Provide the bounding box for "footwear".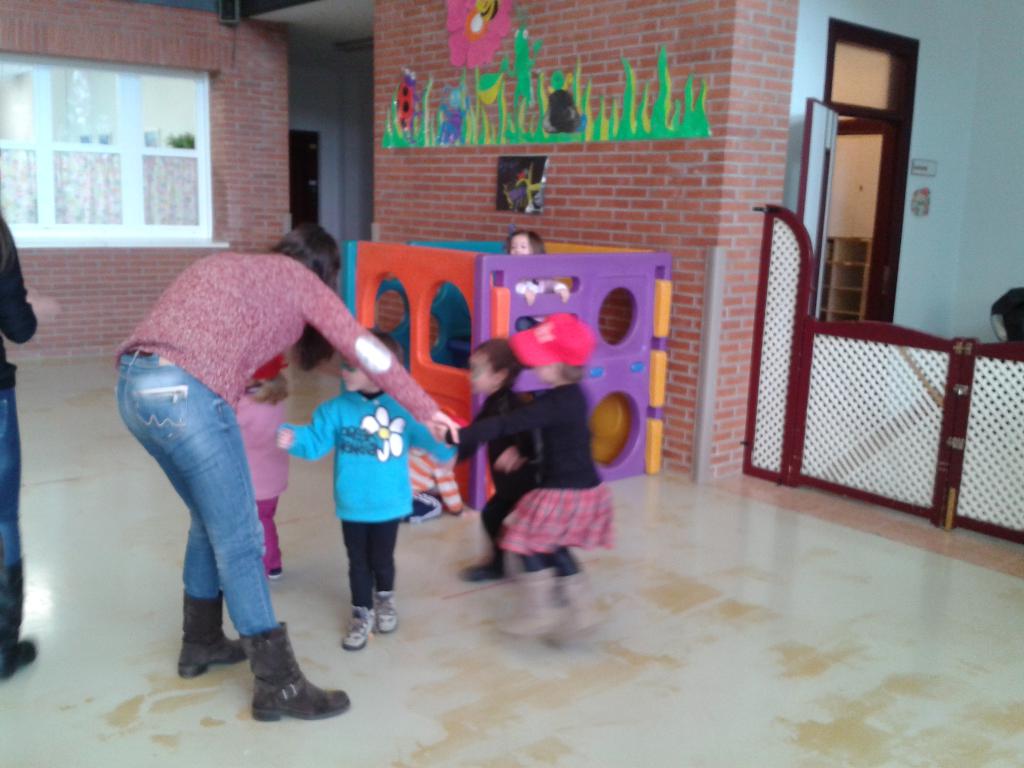
bbox=[372, 590, 398, 636].
